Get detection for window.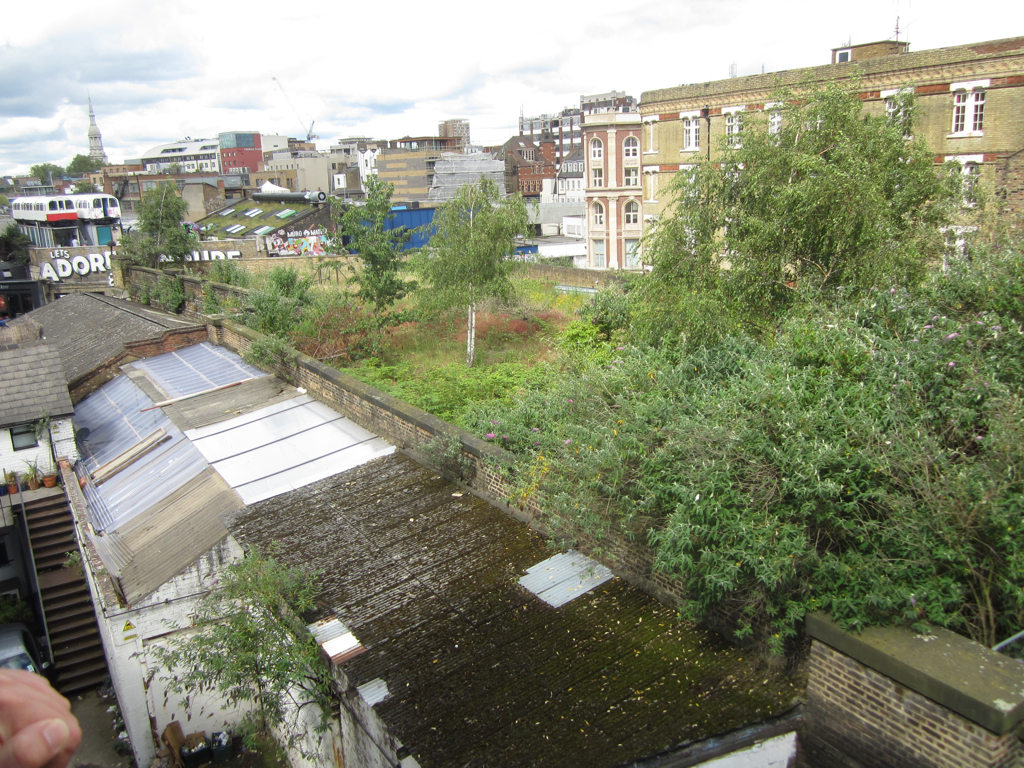
Detection: x1=591, y1=136, x2=600, y2=156.
